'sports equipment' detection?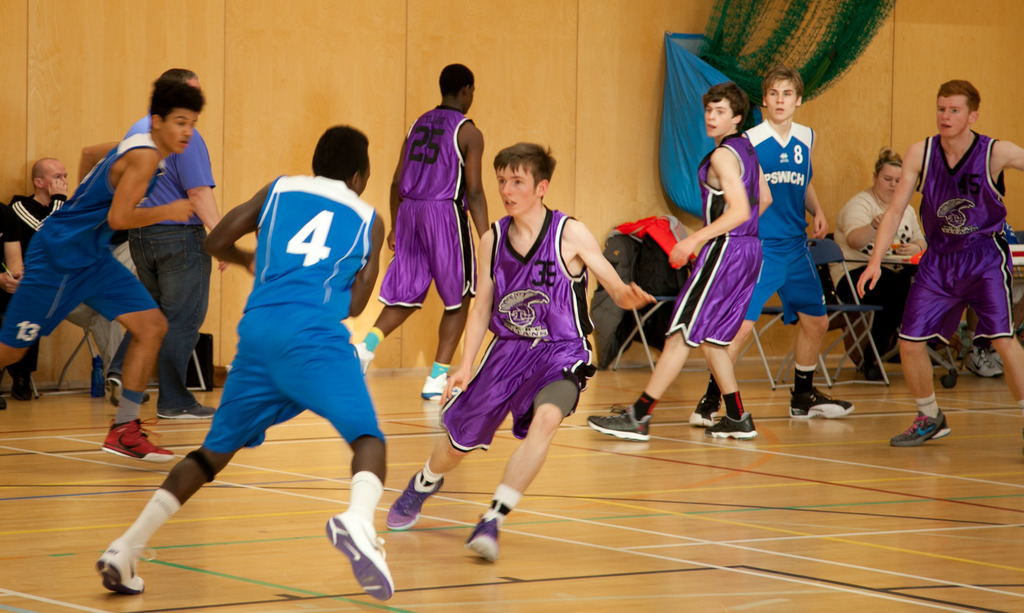
(left=101, top=417, right=175, bottom=460)
